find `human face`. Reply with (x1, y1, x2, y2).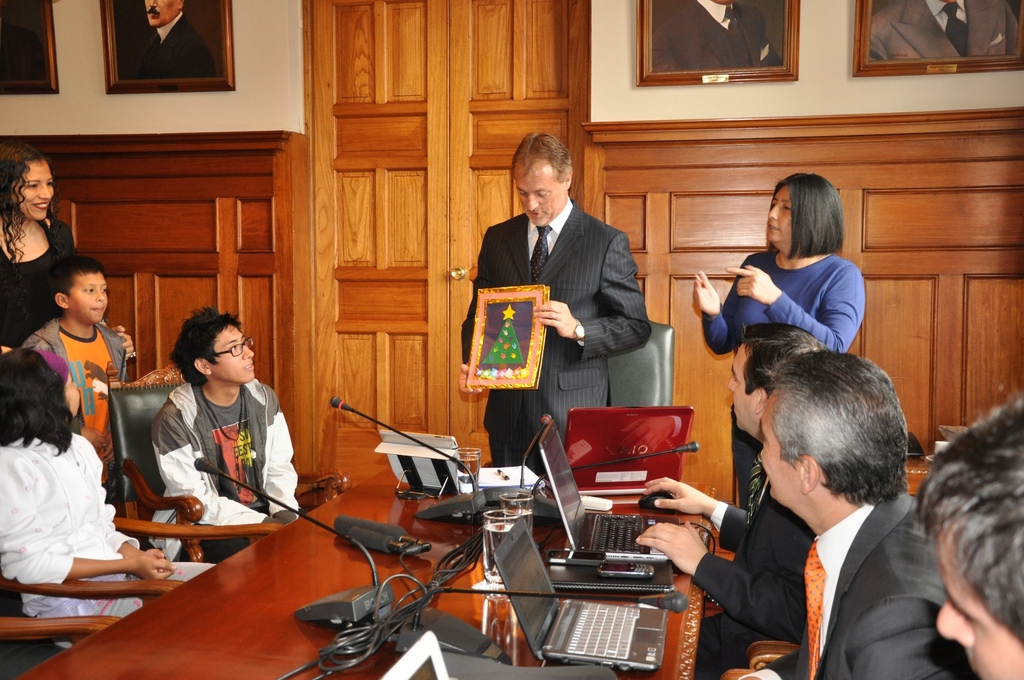
(17, 156, 59, 229).
